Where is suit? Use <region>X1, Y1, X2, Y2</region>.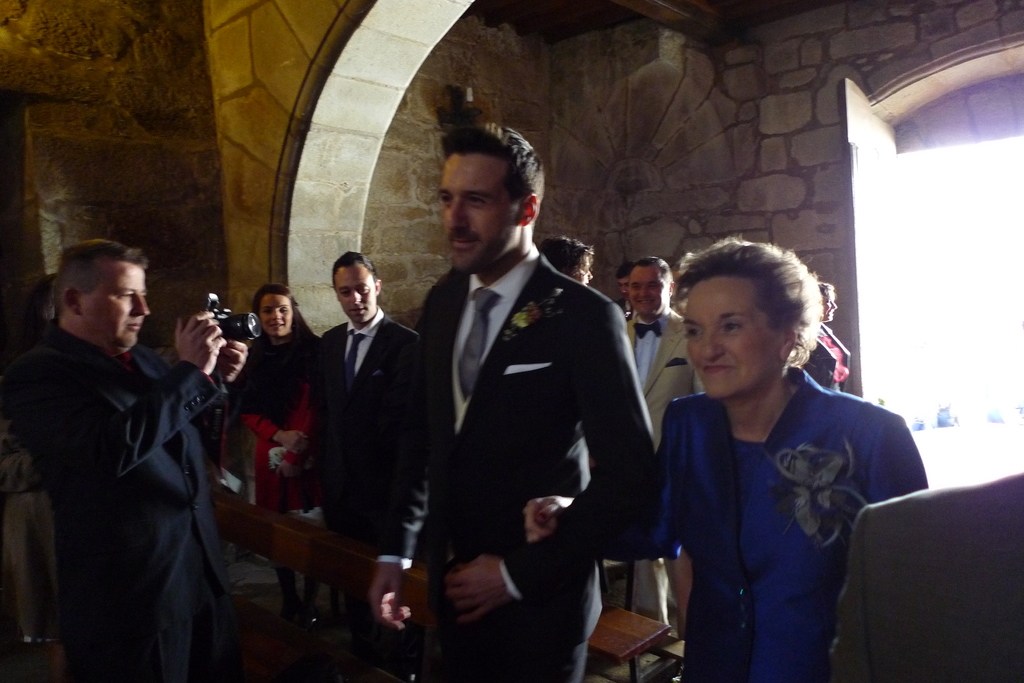
<region>631, 307, 703, 623</region>.
